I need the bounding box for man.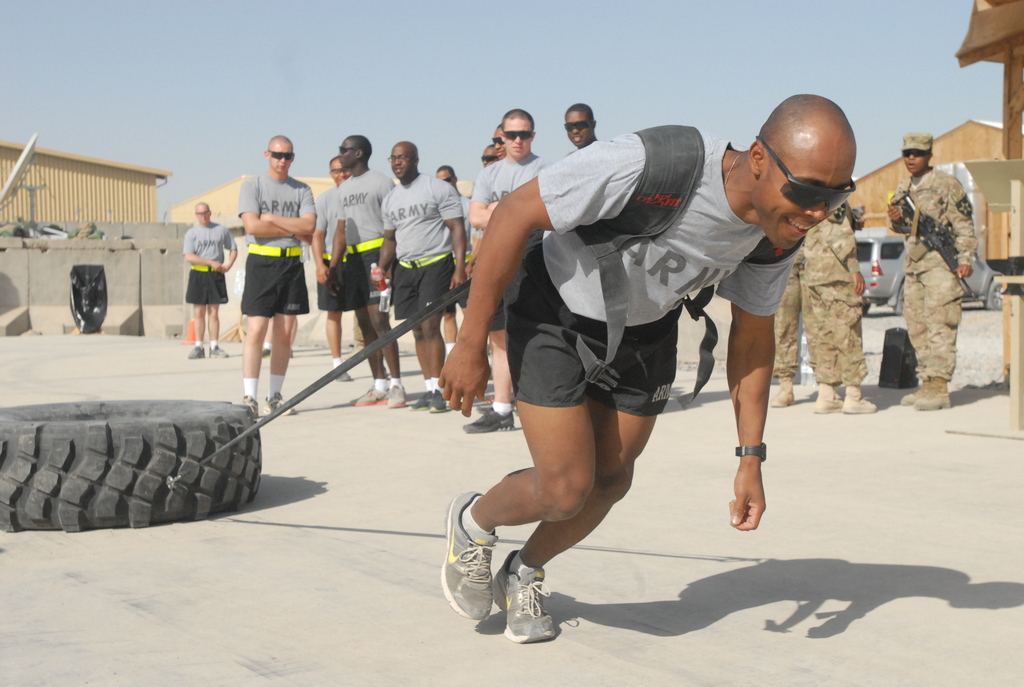
Here it is: locate(772, 240, 817, 412).
